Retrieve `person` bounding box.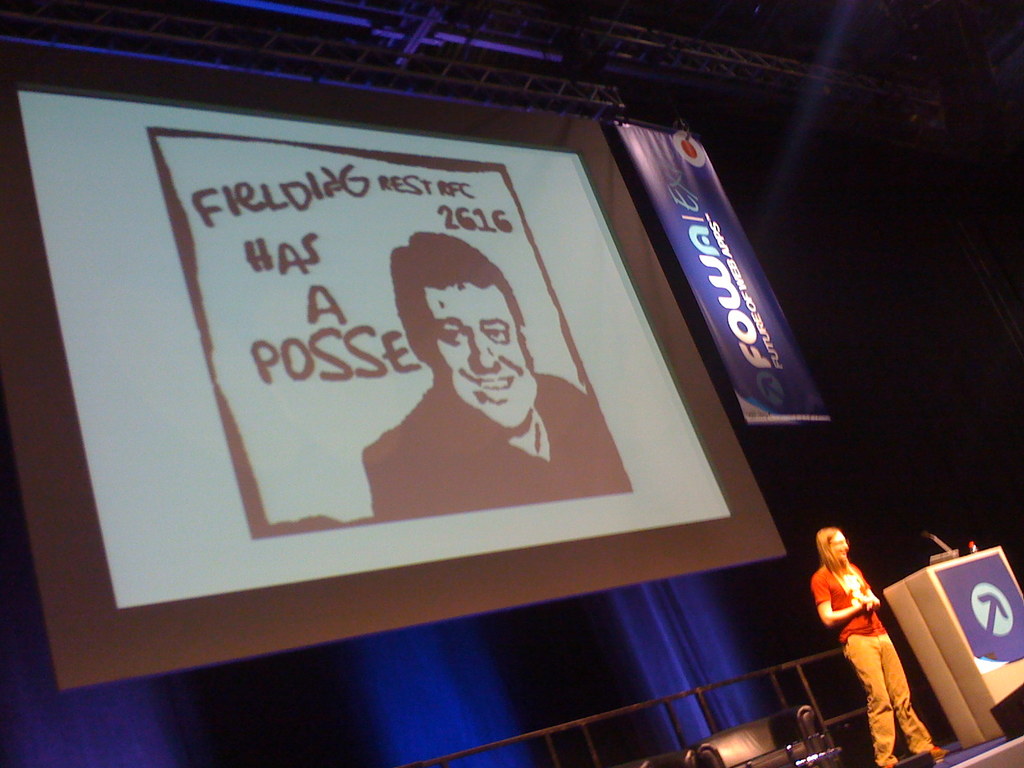
Bounding box: BBox(366, 229, 636, 527).
